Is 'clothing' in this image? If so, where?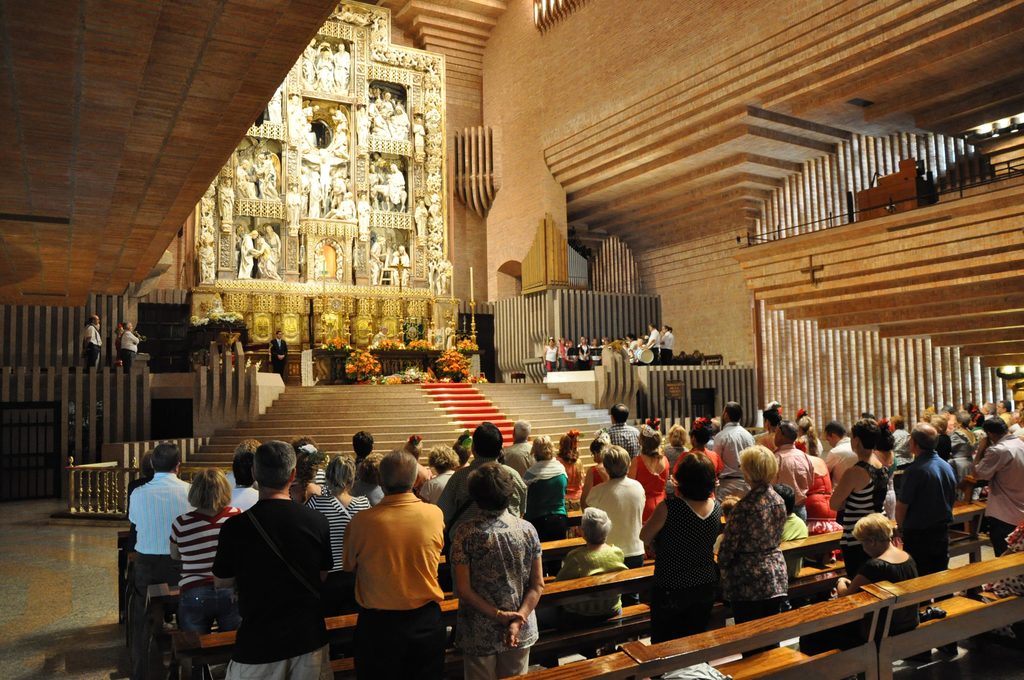
Yes, at <bbox>371, 245, 382, 281</bbox>.
